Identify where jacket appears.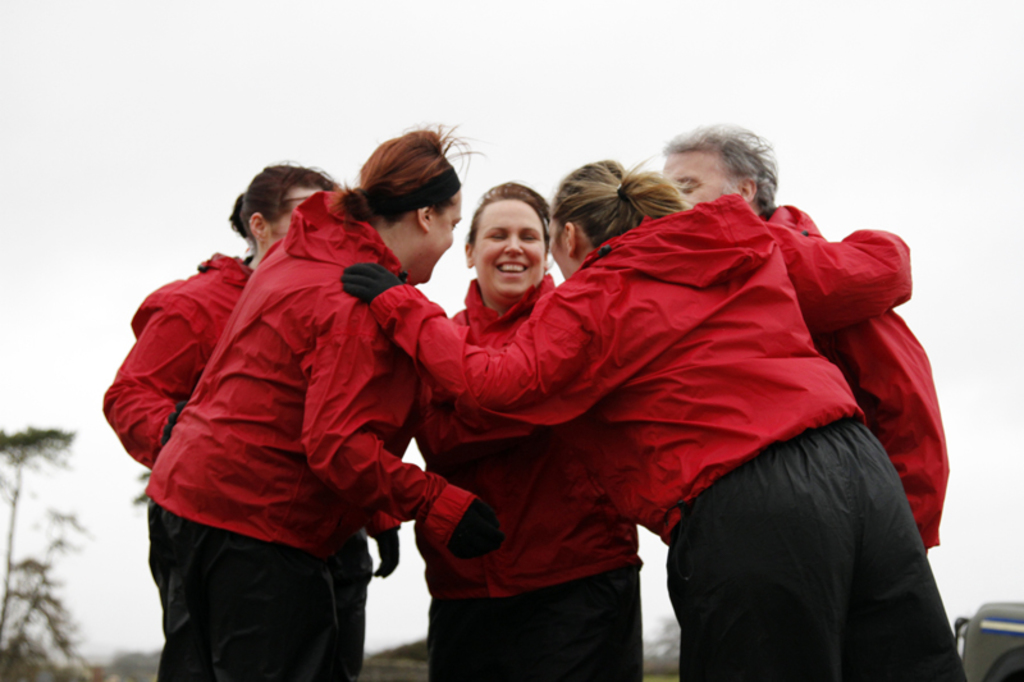
Appears at 169, 193, 444, 567.
